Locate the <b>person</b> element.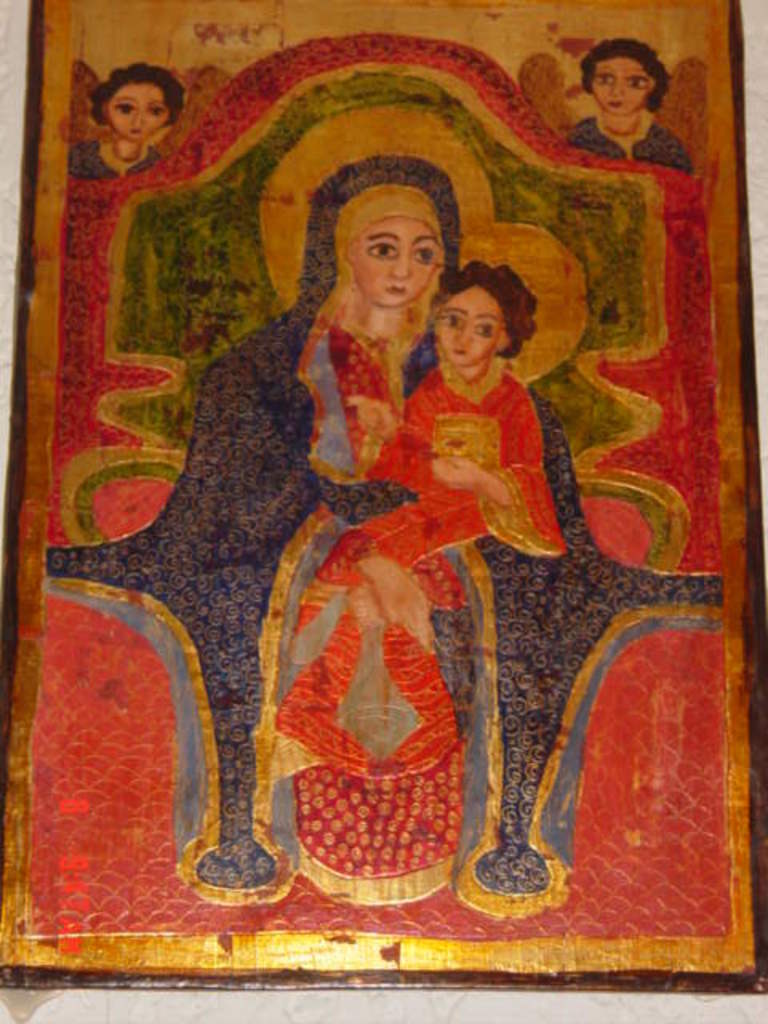
Element bbox: [x1=302, y1=264, x2=573, y2=770].
